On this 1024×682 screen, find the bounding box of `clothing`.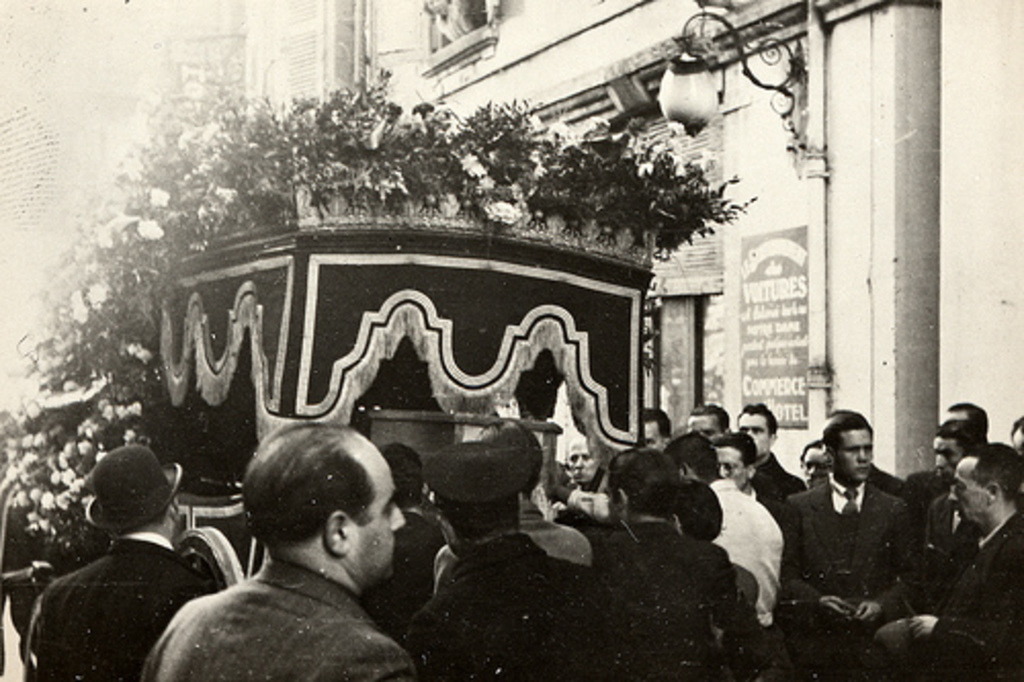
Bounding box: BBox(410, 532, 610, 680).
